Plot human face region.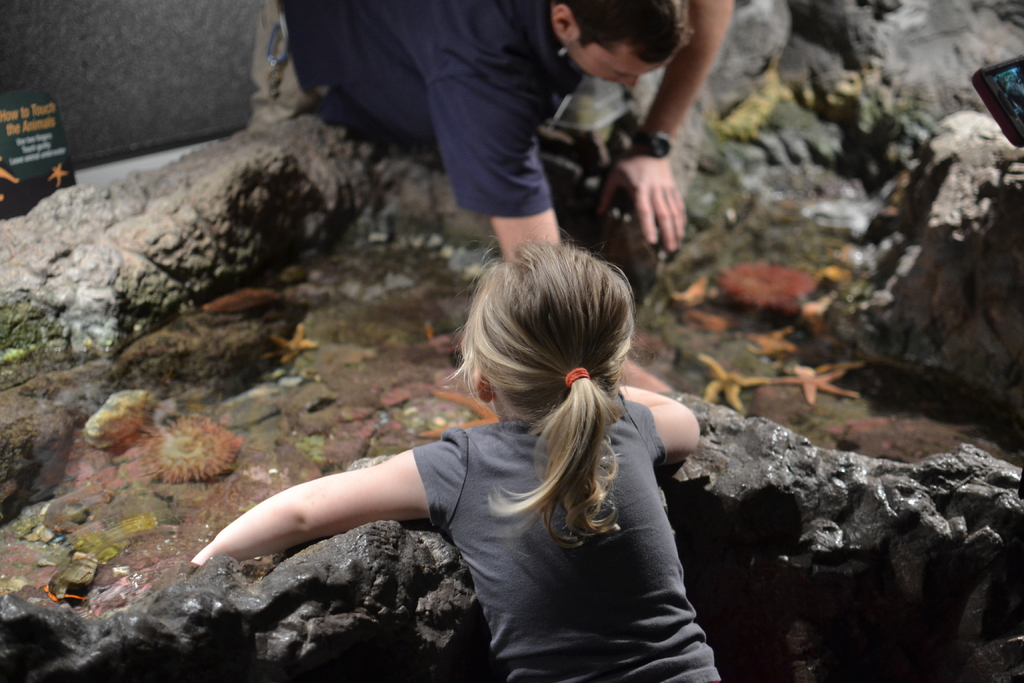
Plotted at BBox(572, 42, 662, 98).
